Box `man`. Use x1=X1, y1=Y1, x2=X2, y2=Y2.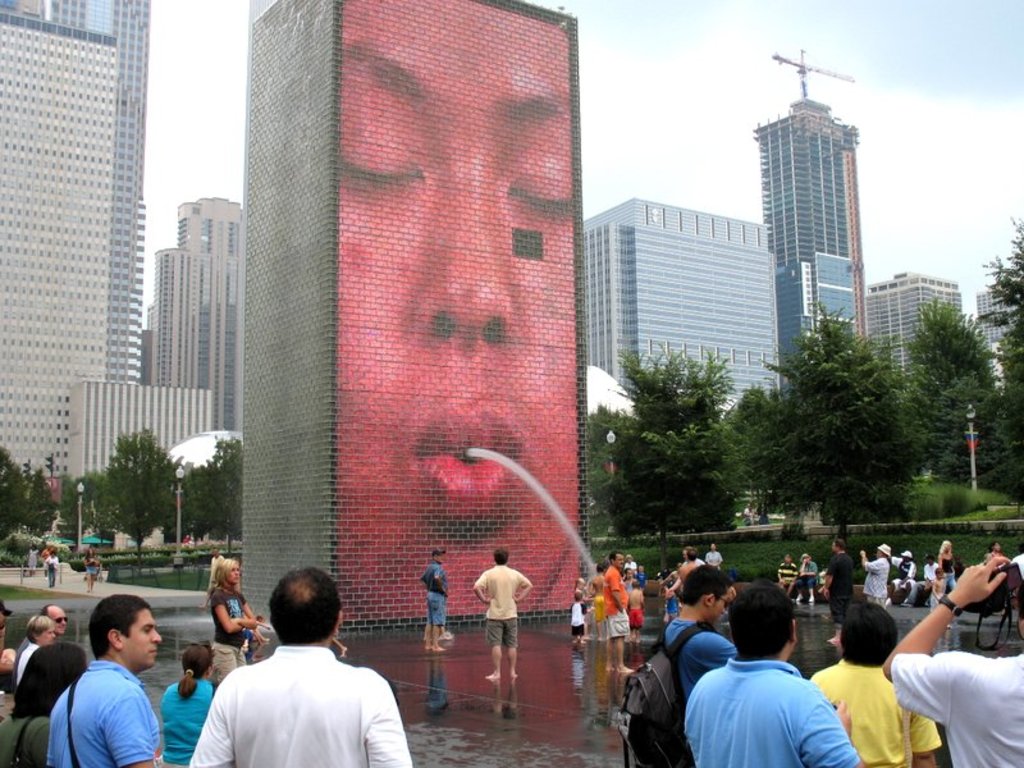
x1=682, y1=579, x2=867, y2=767.
